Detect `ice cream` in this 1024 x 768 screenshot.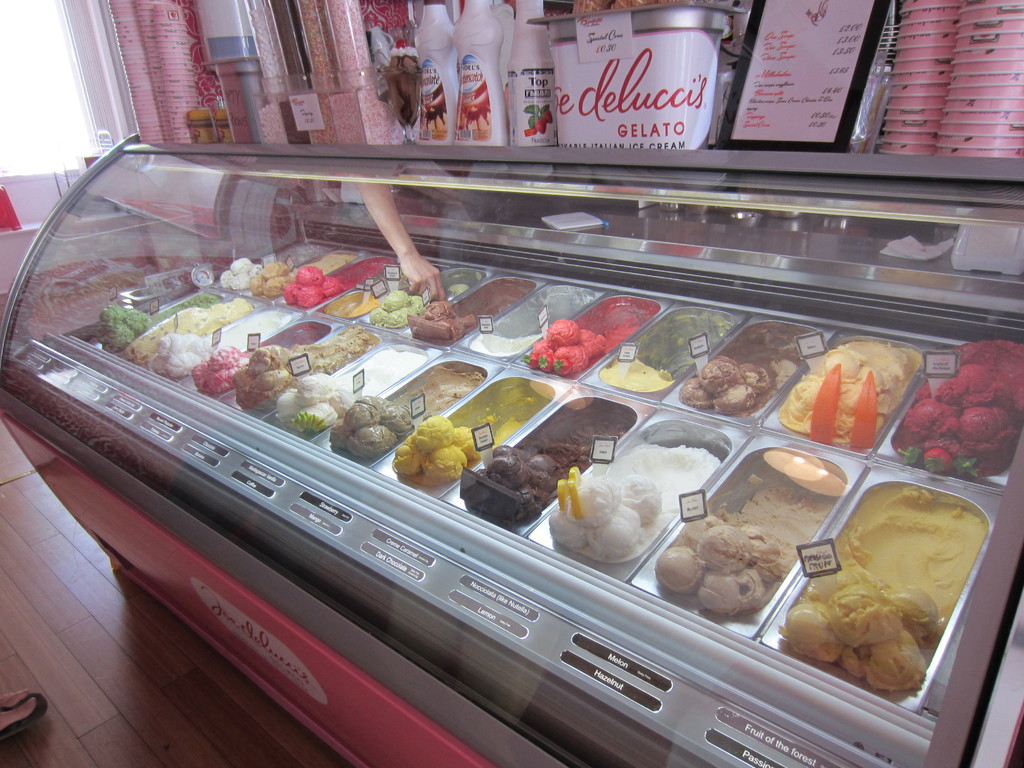
Detection: detection(122, 300, 251, 362).
